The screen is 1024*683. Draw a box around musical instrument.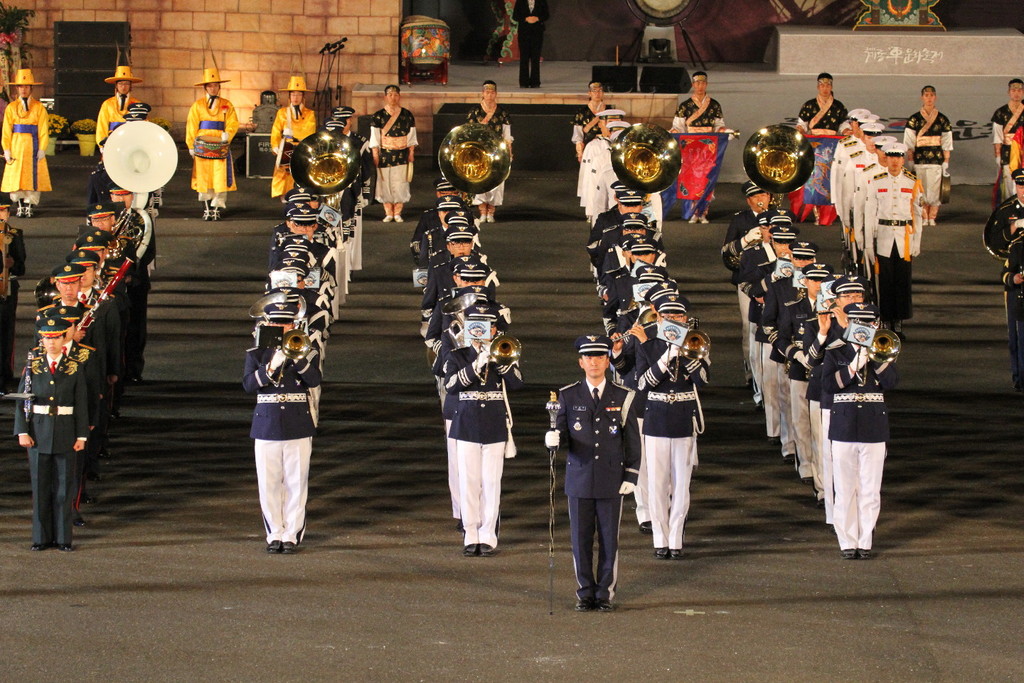
742:122:812:213.
